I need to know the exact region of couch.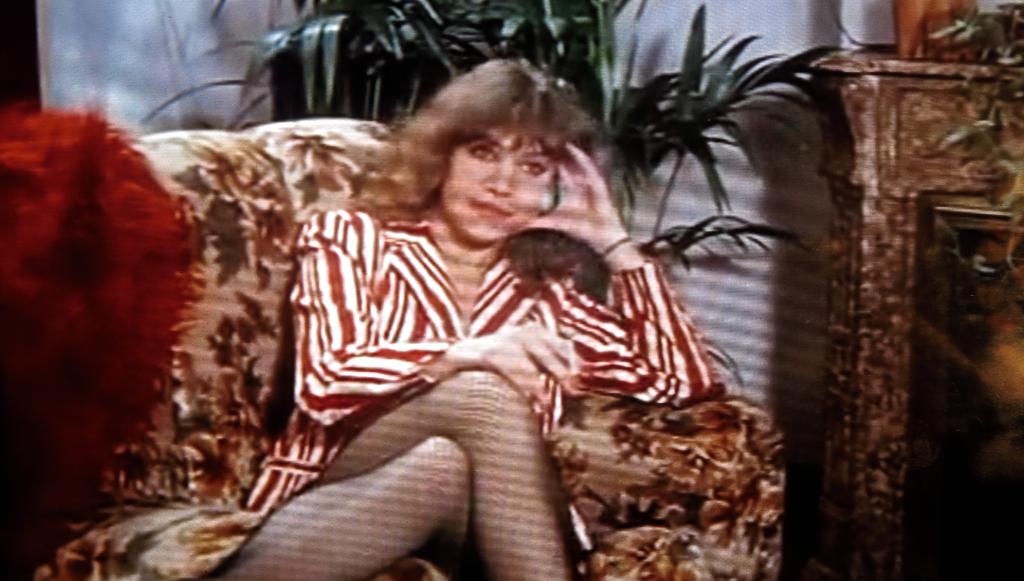
Region: <region>22, 112, 788, 580</region>.
